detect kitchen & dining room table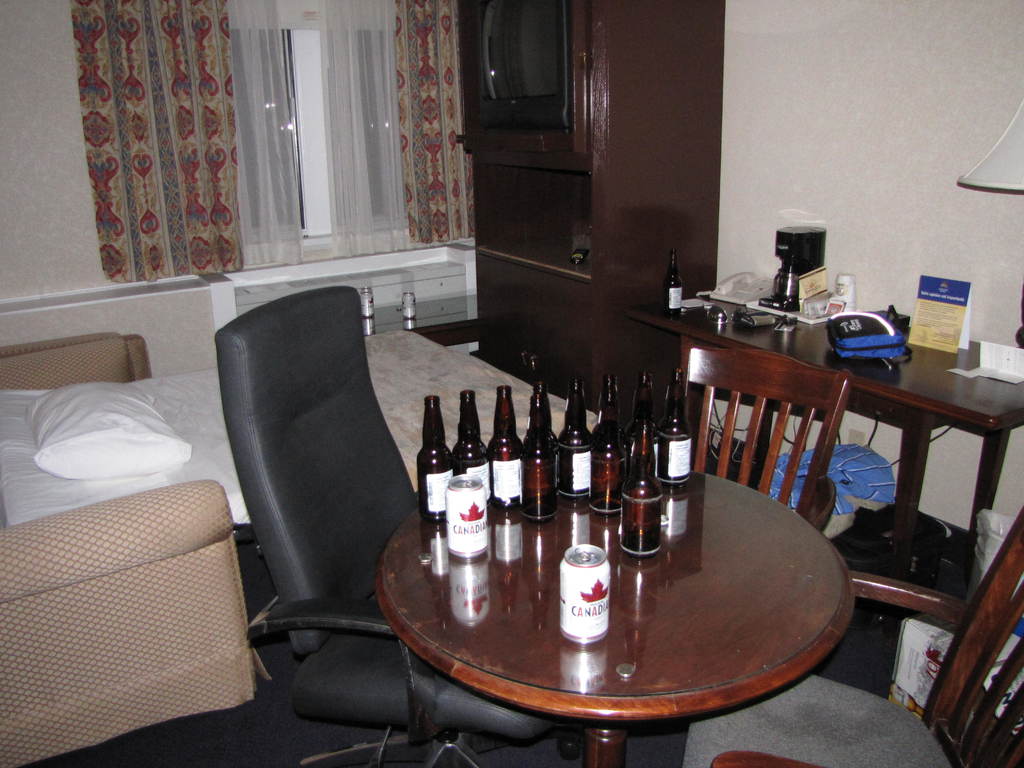
locate(372, 450, 852, 767)
